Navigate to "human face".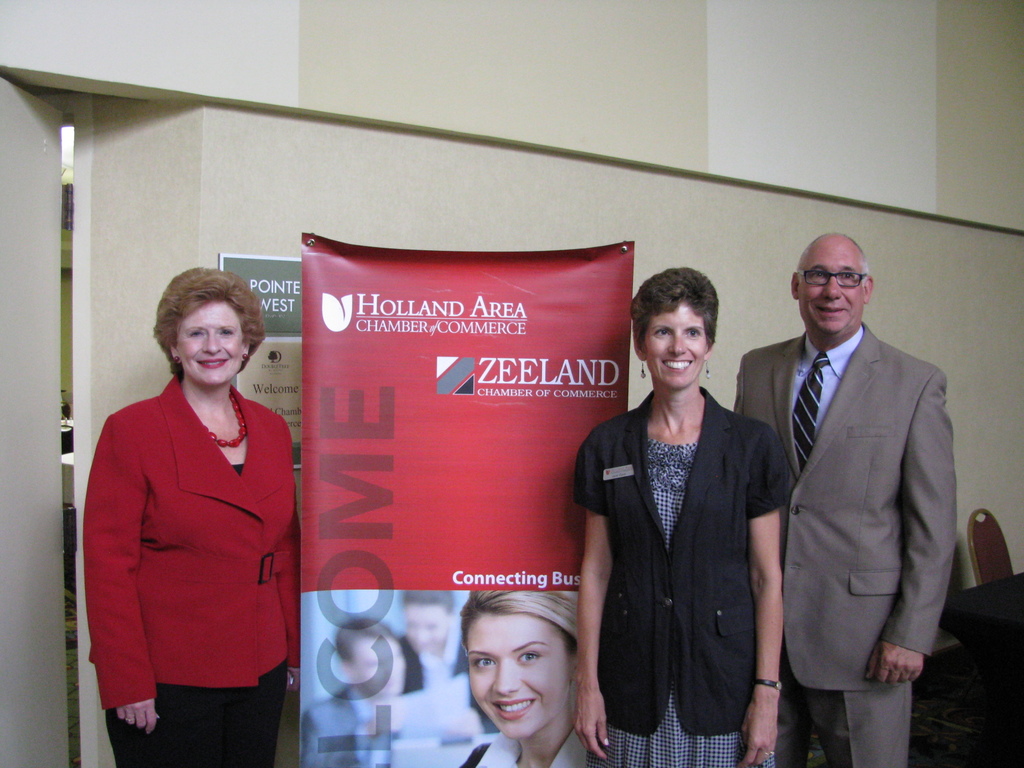
Navigation target: <bbox>645, 302, 705, 390</bbox>.
